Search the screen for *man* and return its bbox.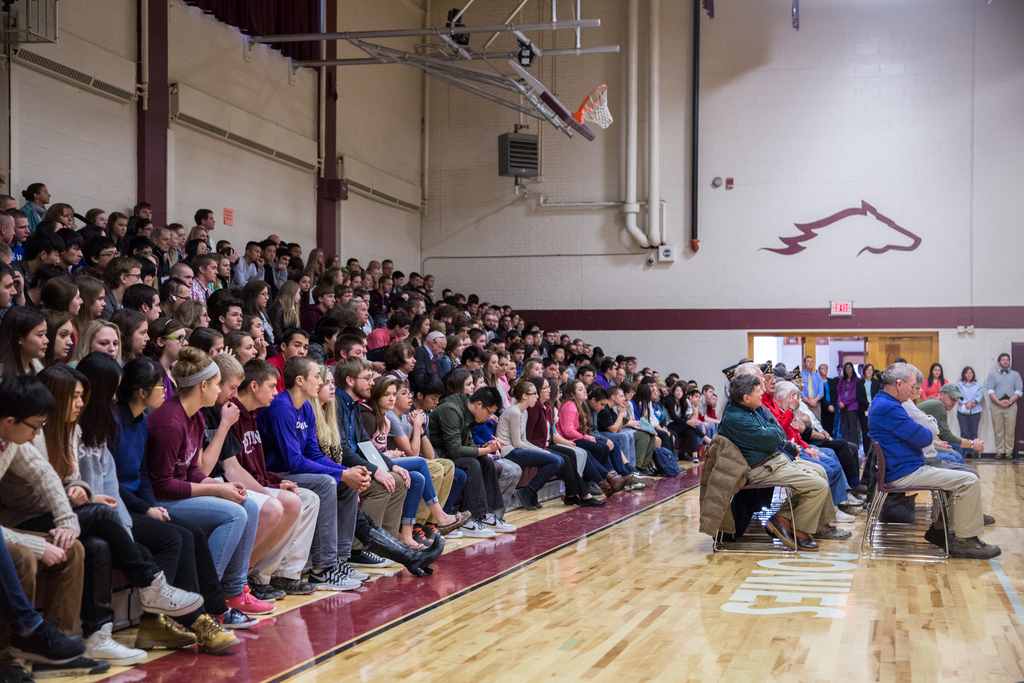
Found: left=454, top=344, right=483, bottom=372.
